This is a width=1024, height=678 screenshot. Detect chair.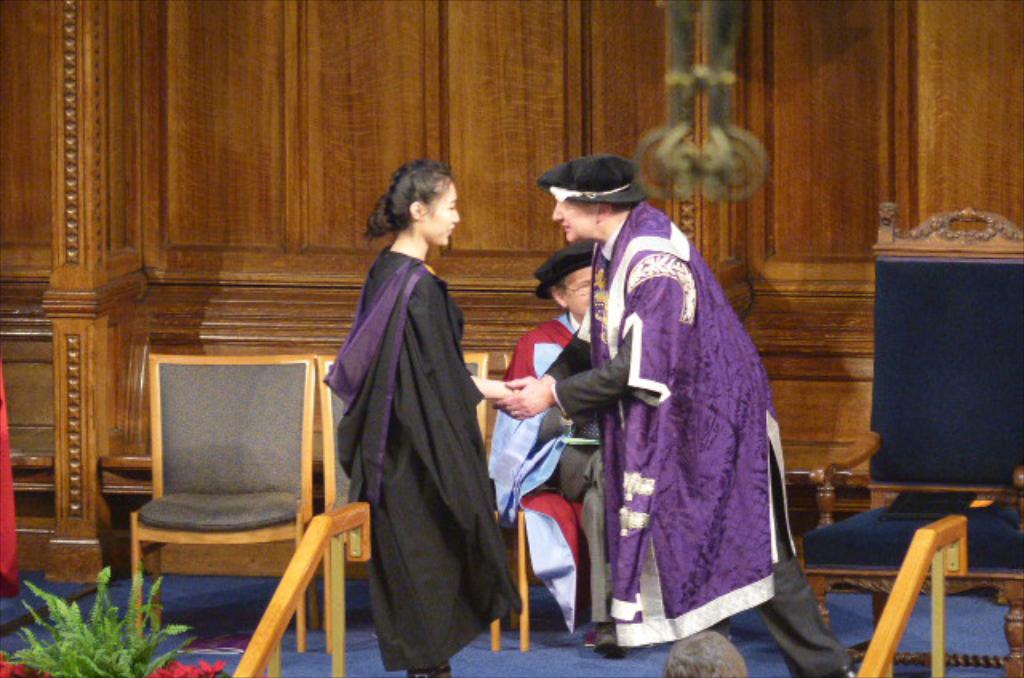
pyautogui.locateOnScreen(102, 333, 347, 654).
